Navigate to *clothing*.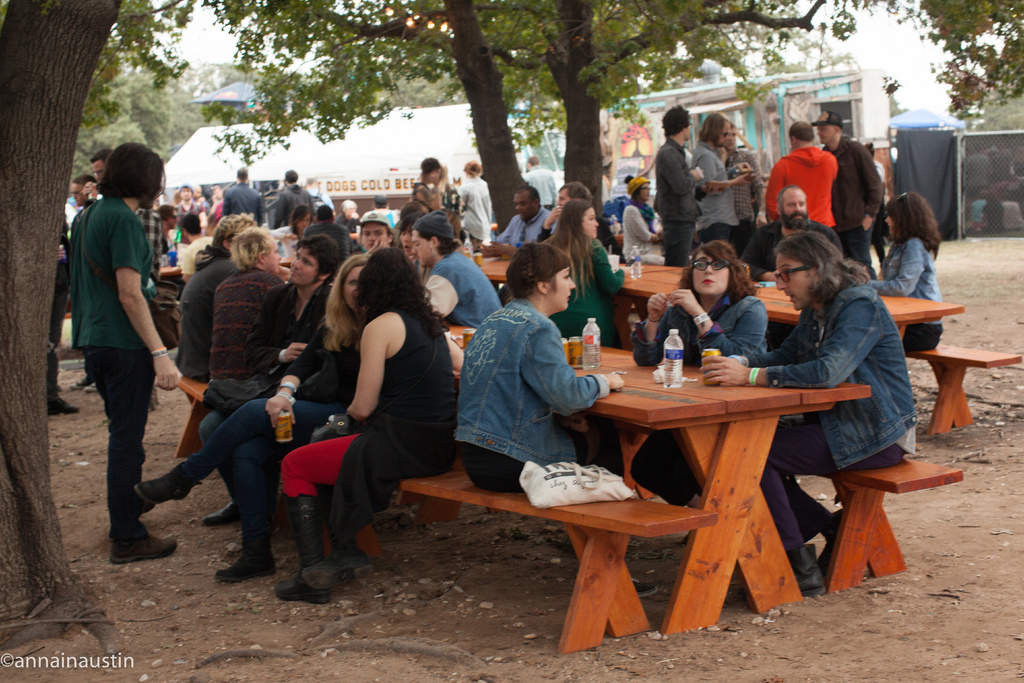
Navigation target: locate(740, 295, 913, 593).
